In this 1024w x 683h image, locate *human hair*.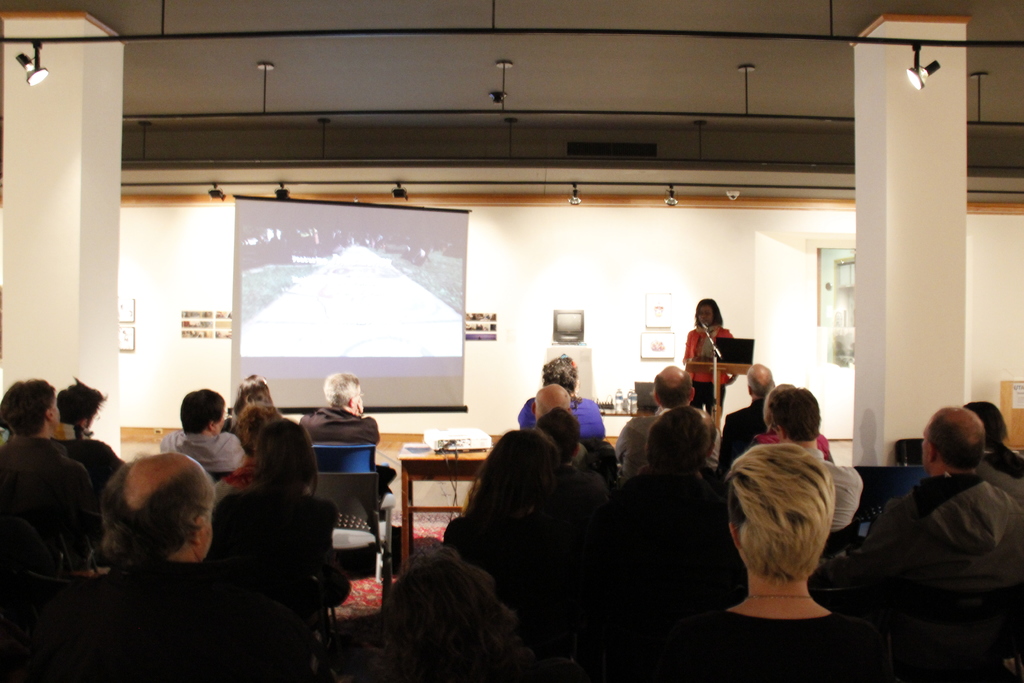
Bounding box: 454/427/563/562.
